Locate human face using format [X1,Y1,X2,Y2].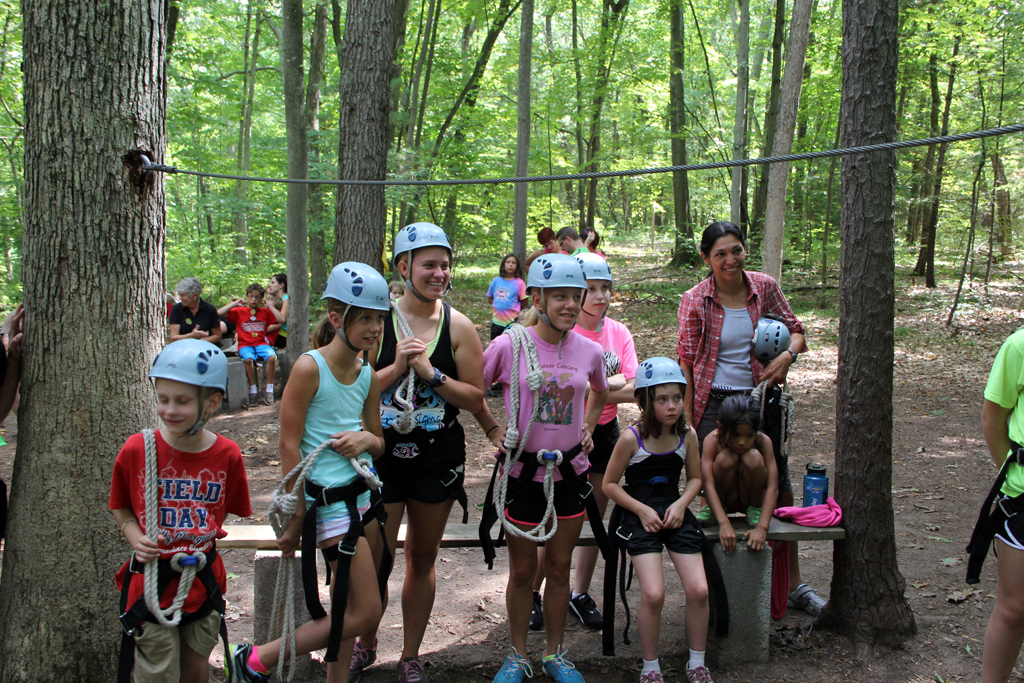
[505,256,518,275].
